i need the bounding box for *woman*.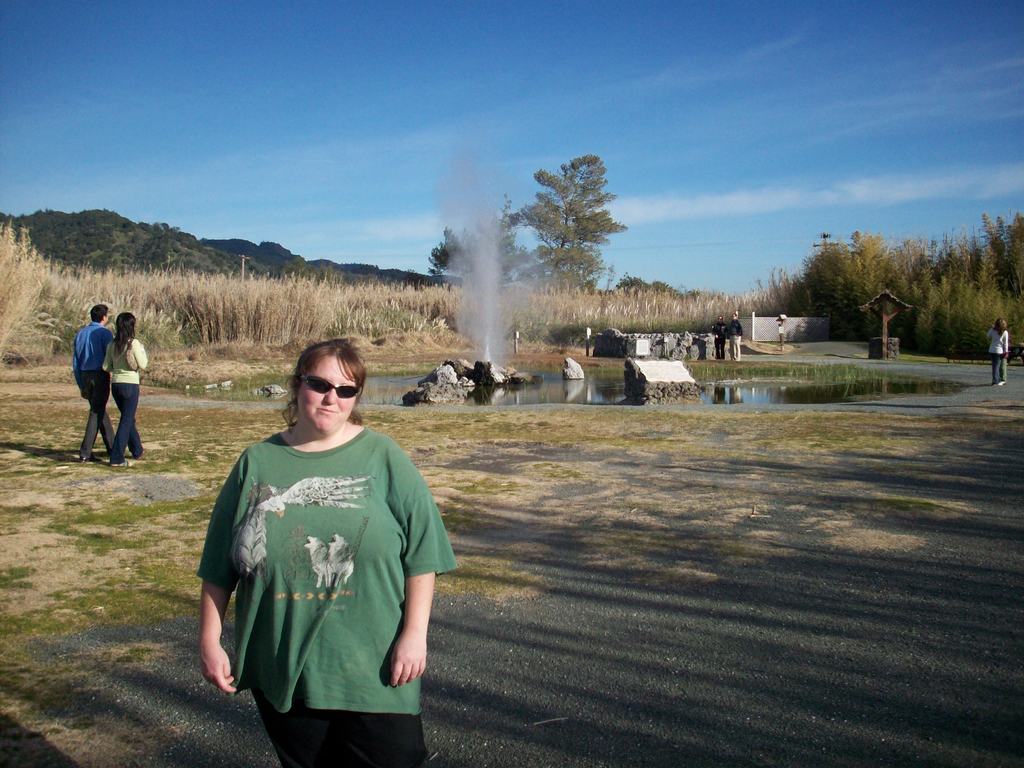
Here it is: crop(190, 316, 445, 751).
